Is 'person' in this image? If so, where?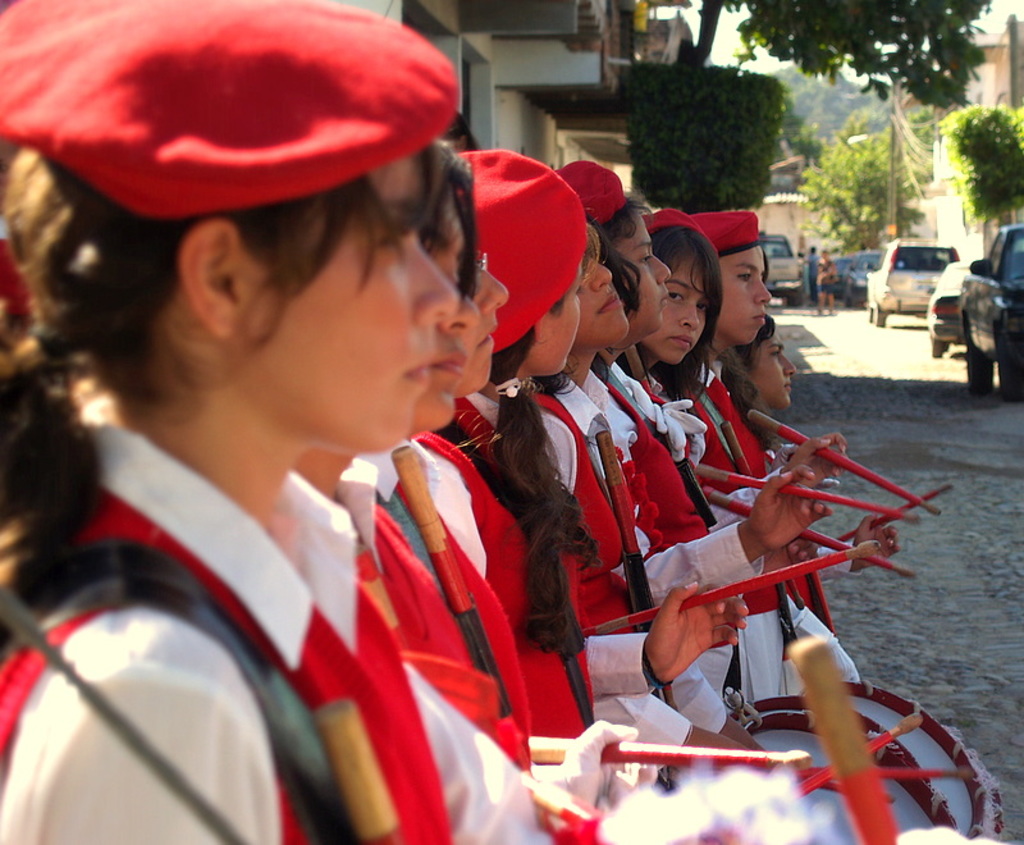
Yes, at bbox=(623, 266, 900, 785).
